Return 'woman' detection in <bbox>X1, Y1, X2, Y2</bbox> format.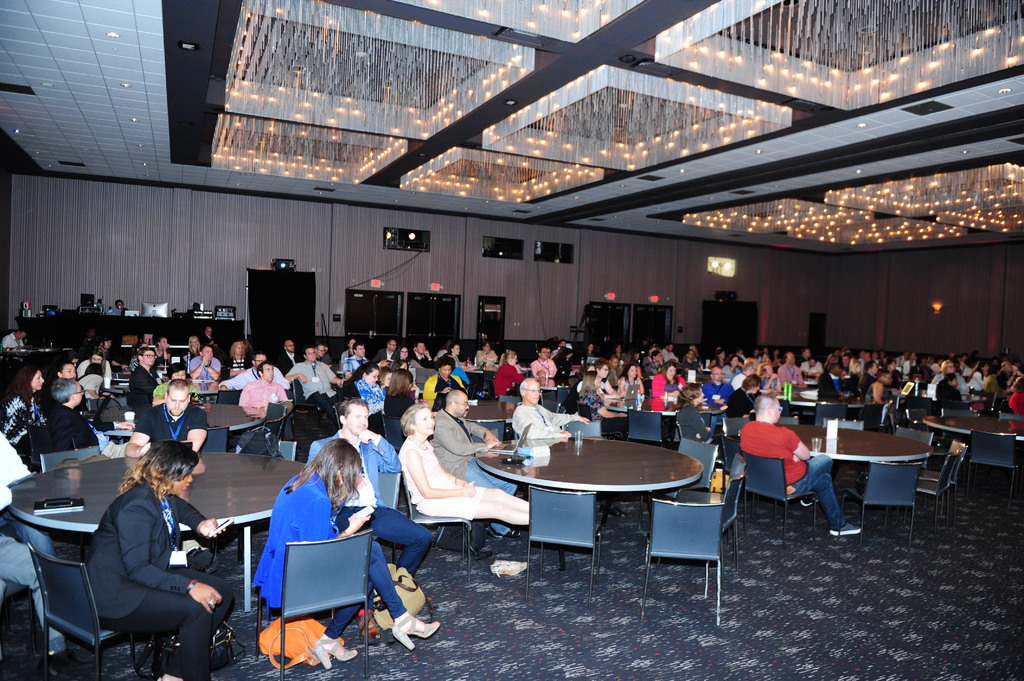
<bbox>447, 342, 477, 369</bbox>.
